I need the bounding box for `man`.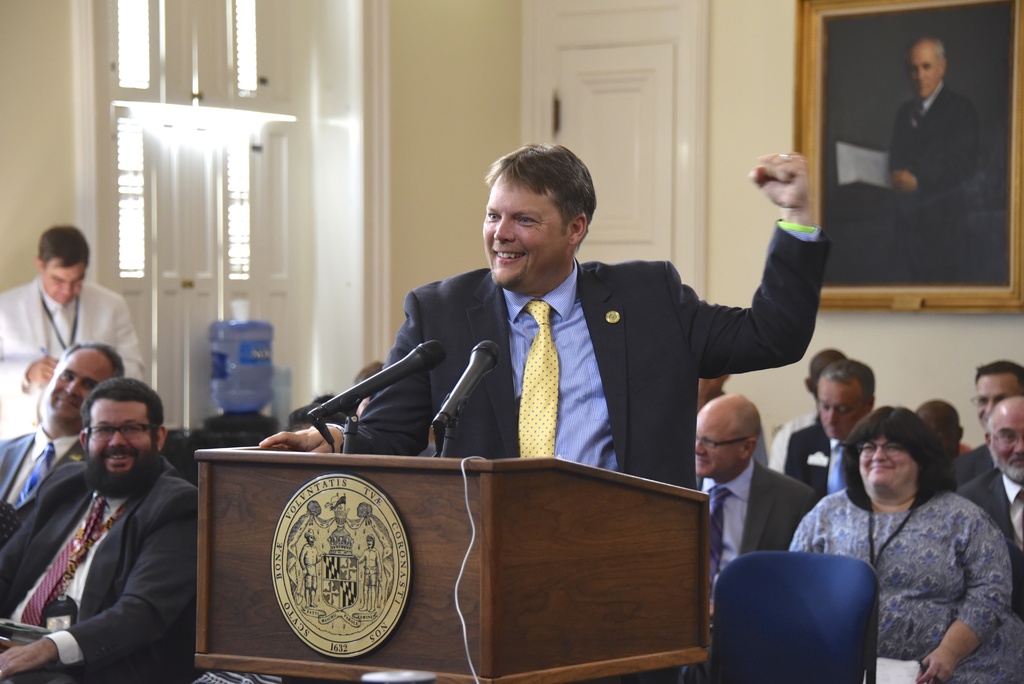
Here it is: 1 341 132 535.
